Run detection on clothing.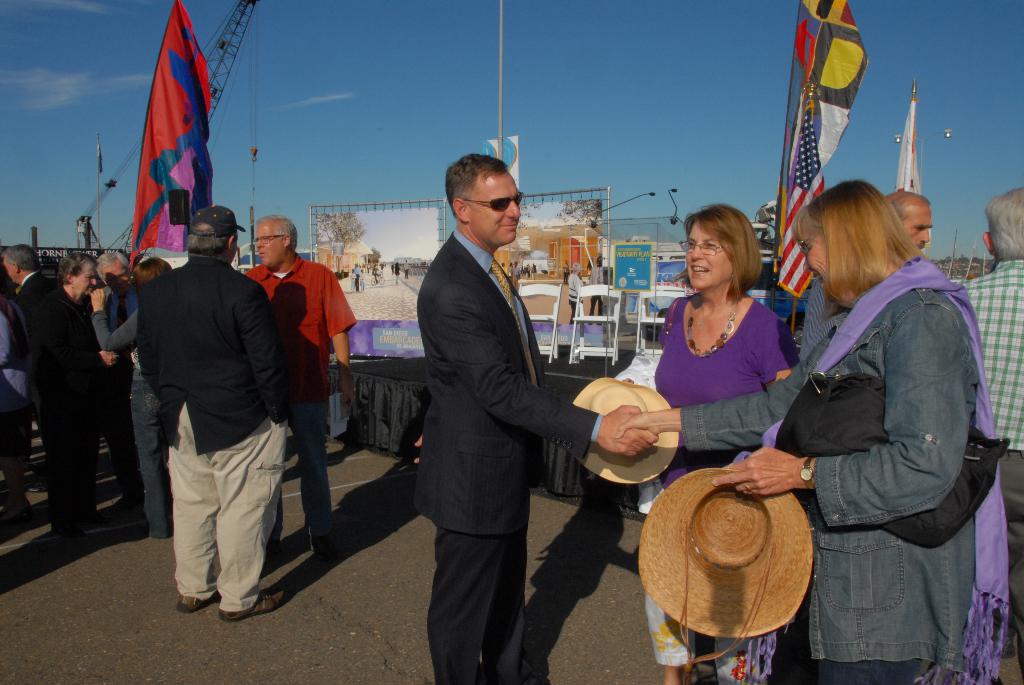
Result: BBox(973, 258, 1023, 454).
